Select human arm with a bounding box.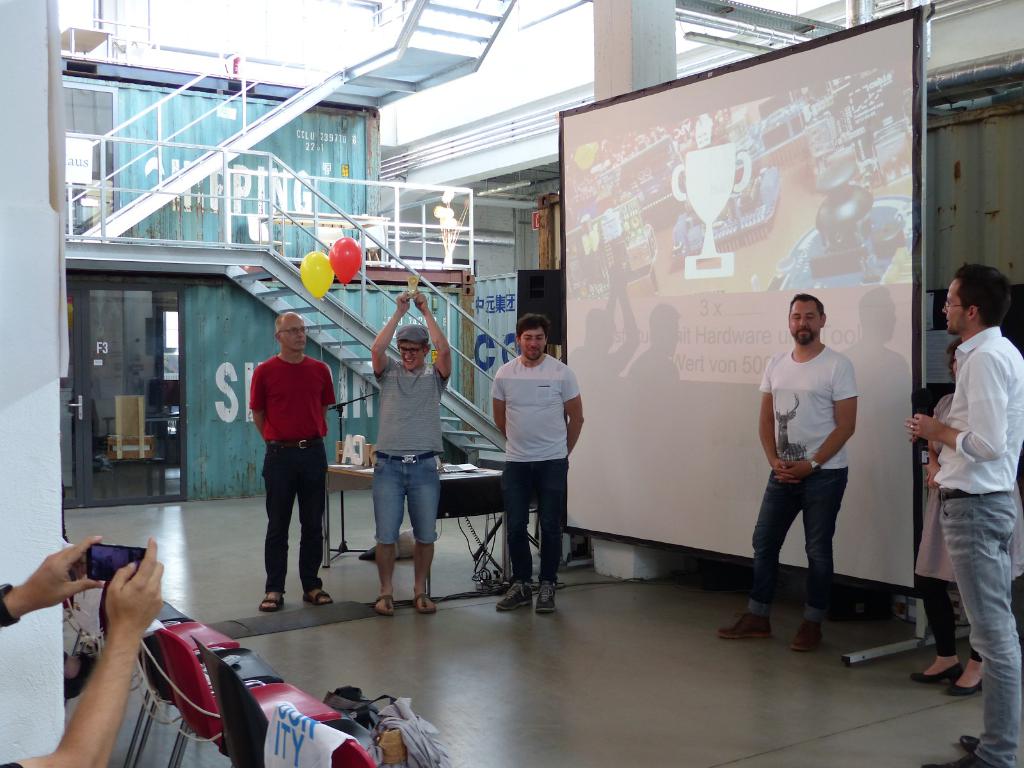
0, 532, 106, 632.
